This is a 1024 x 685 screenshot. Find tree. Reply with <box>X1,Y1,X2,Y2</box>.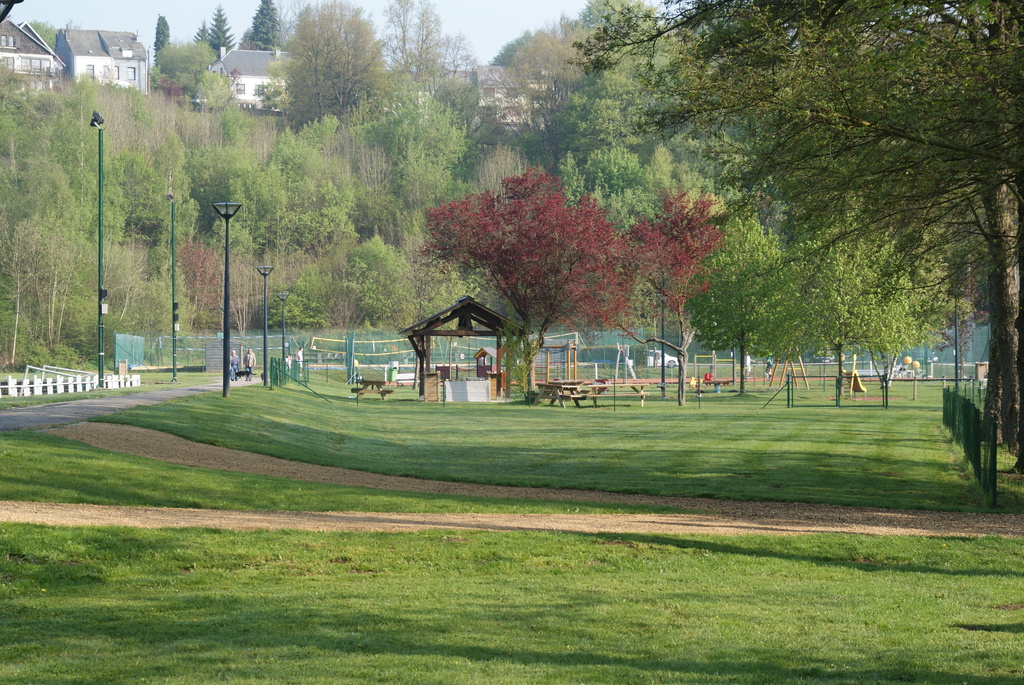
<box>621,184,728,393</box>.
